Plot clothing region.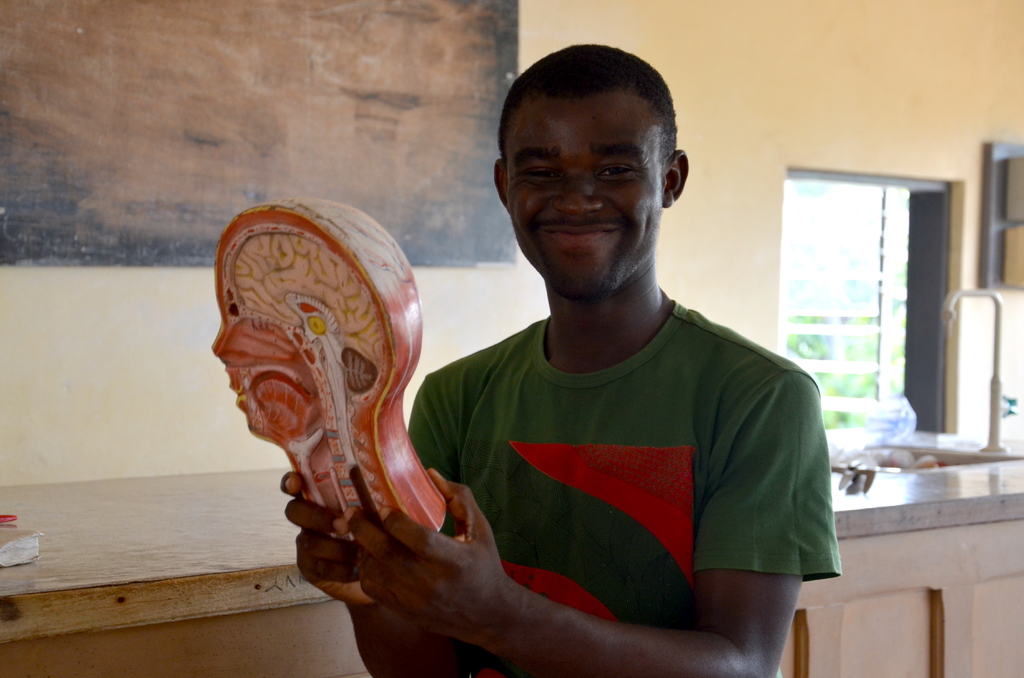
Plotted at BBox(380, 257, 820, 652).
